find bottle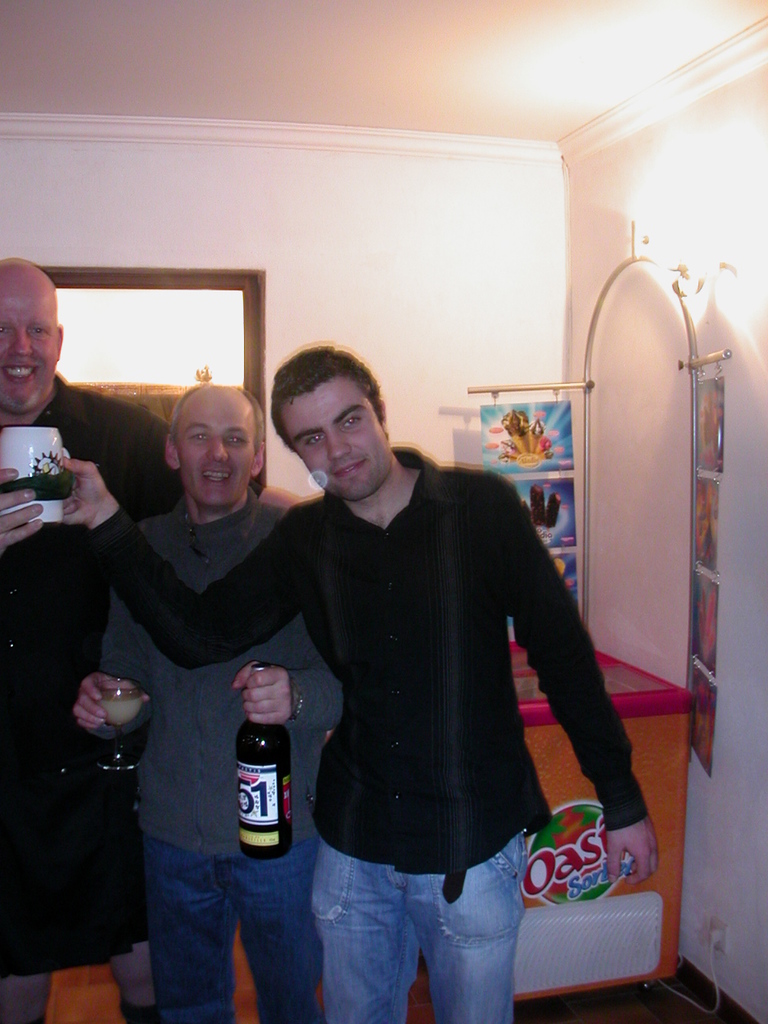
[left=226, top=671, right=305, bottom=868]
